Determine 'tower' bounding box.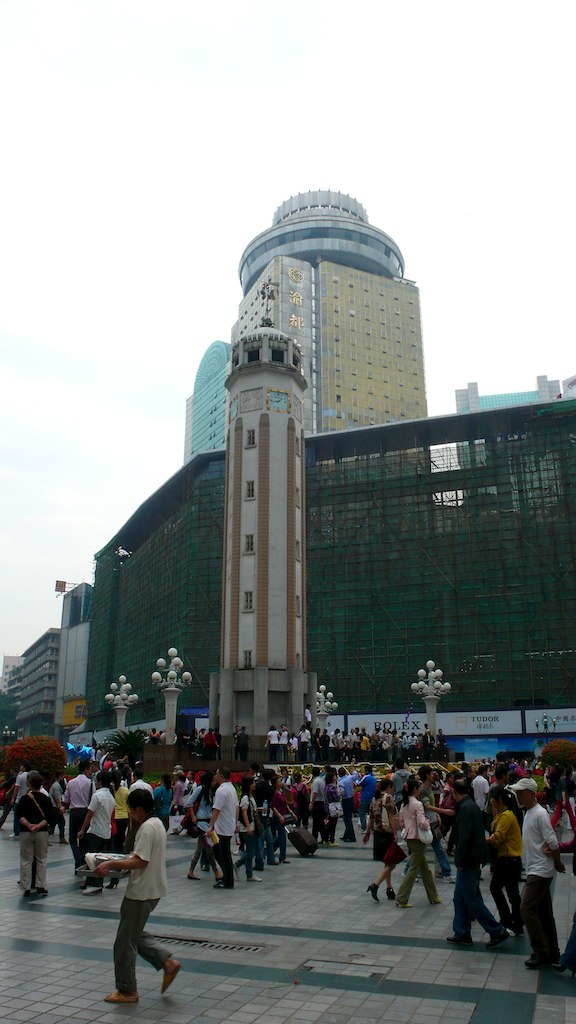
Determined: l=233, t=184, r=415, b=441.
